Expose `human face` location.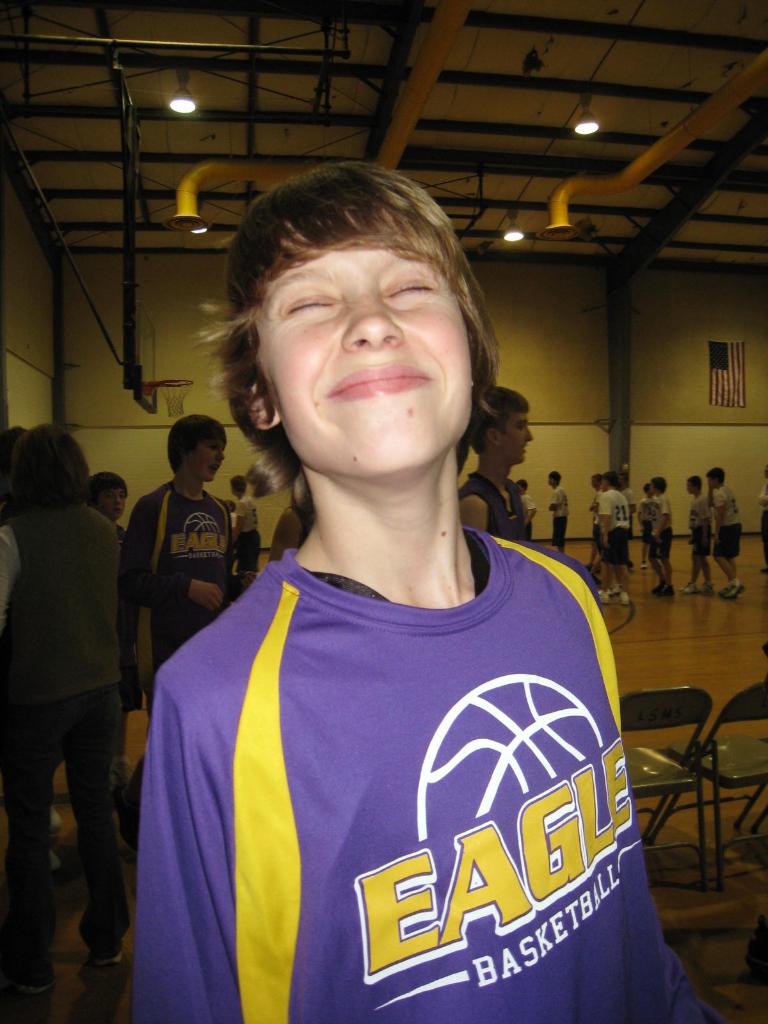
Exposed at box=[193, 435, 228, 483].
